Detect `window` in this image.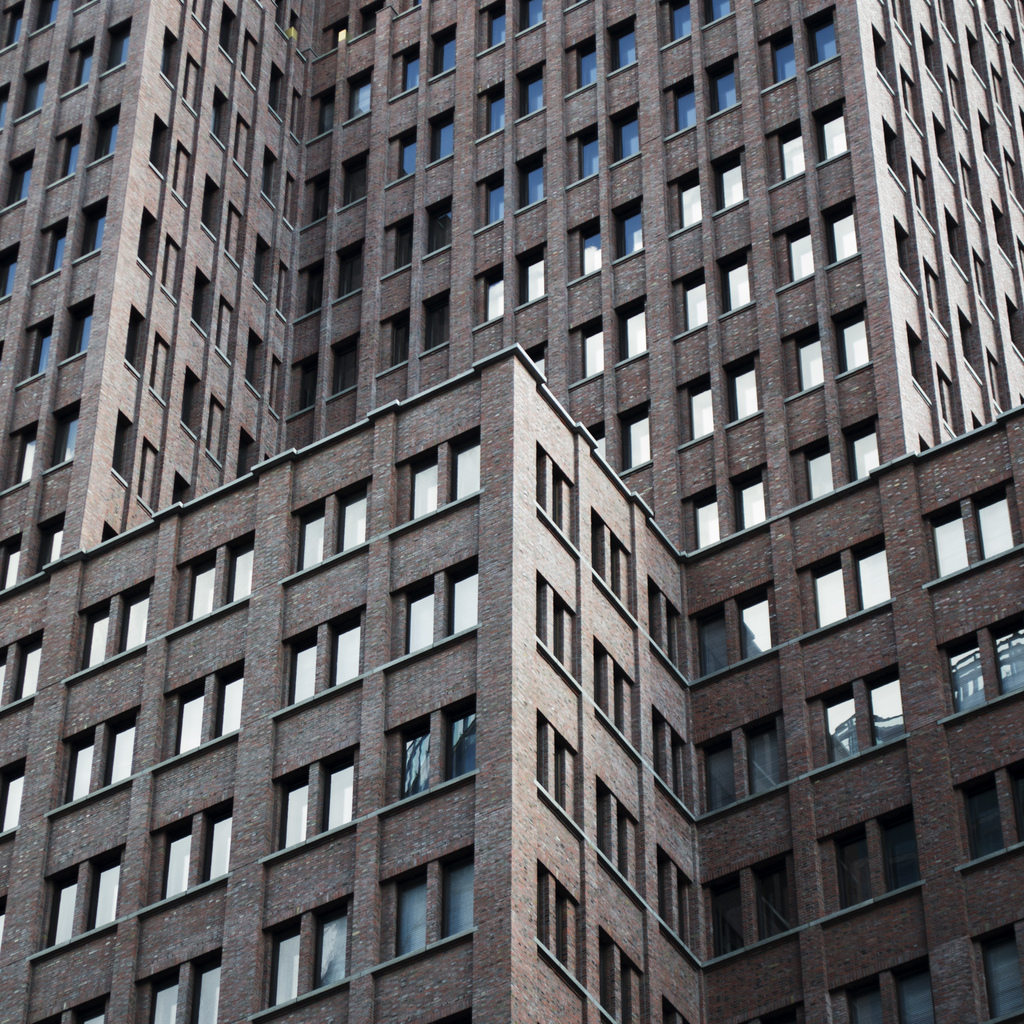
Detection: 703,851,794,968.
